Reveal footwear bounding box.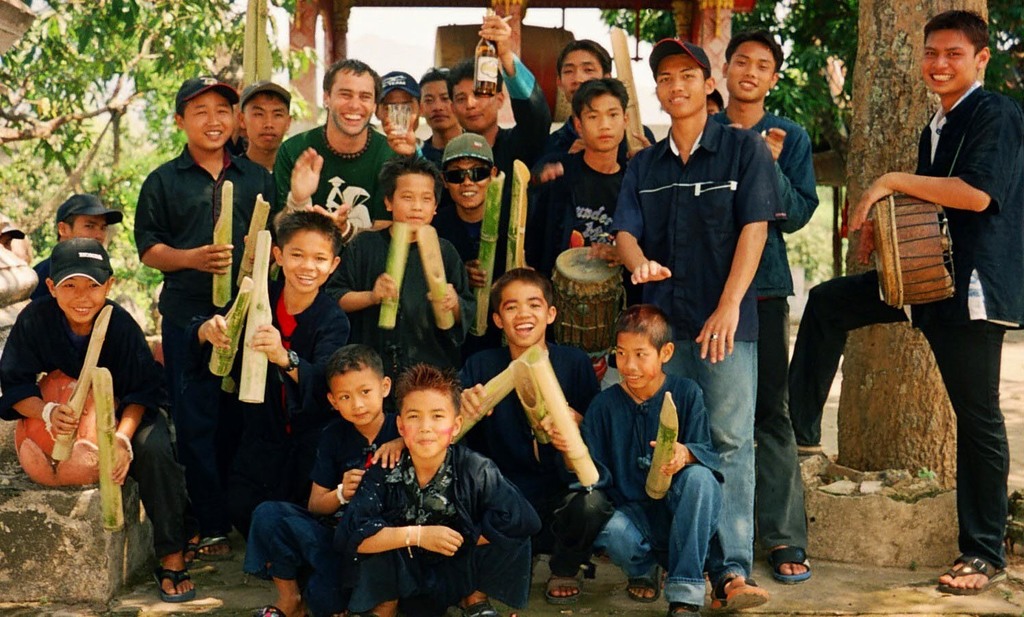
Revealed: BBox(625, 565, 662, 603).
